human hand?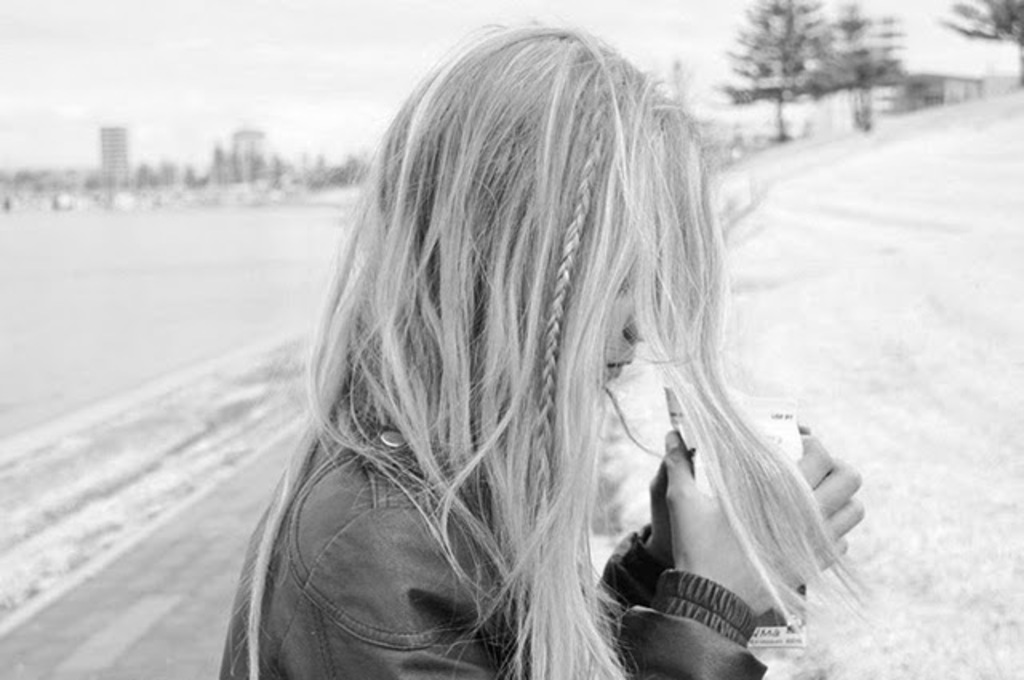
{"left": 661, "top": 424, "right": 864, "bottom": 619}
